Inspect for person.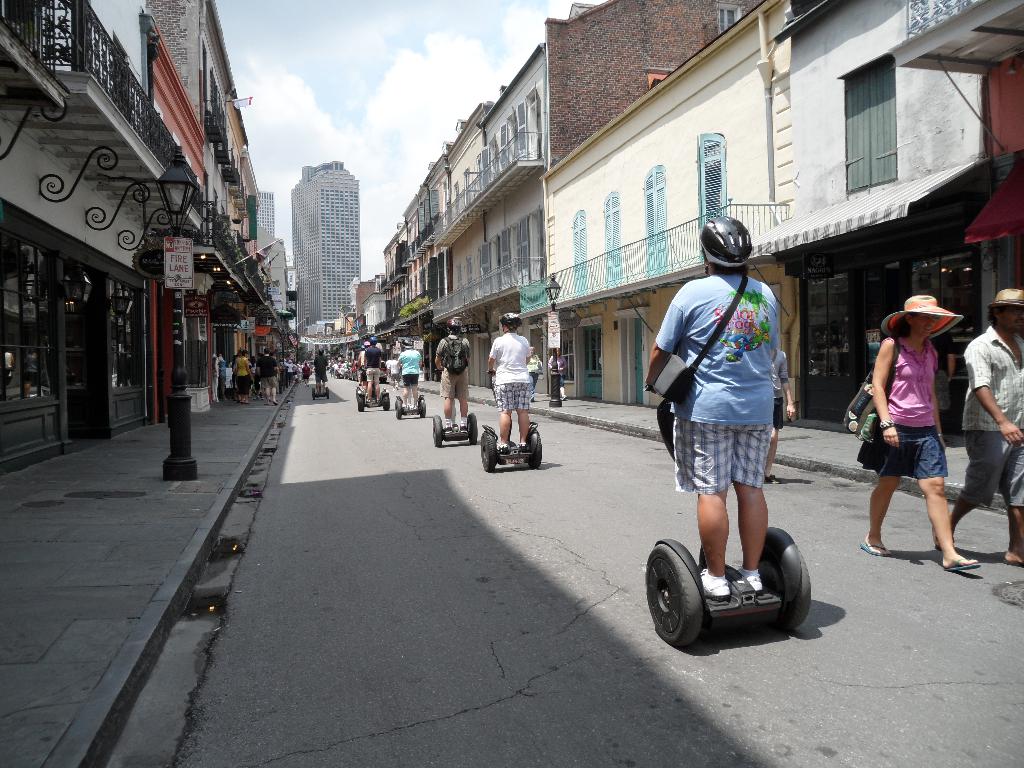
Inspection: select_region(314, 346, 330, 392).
